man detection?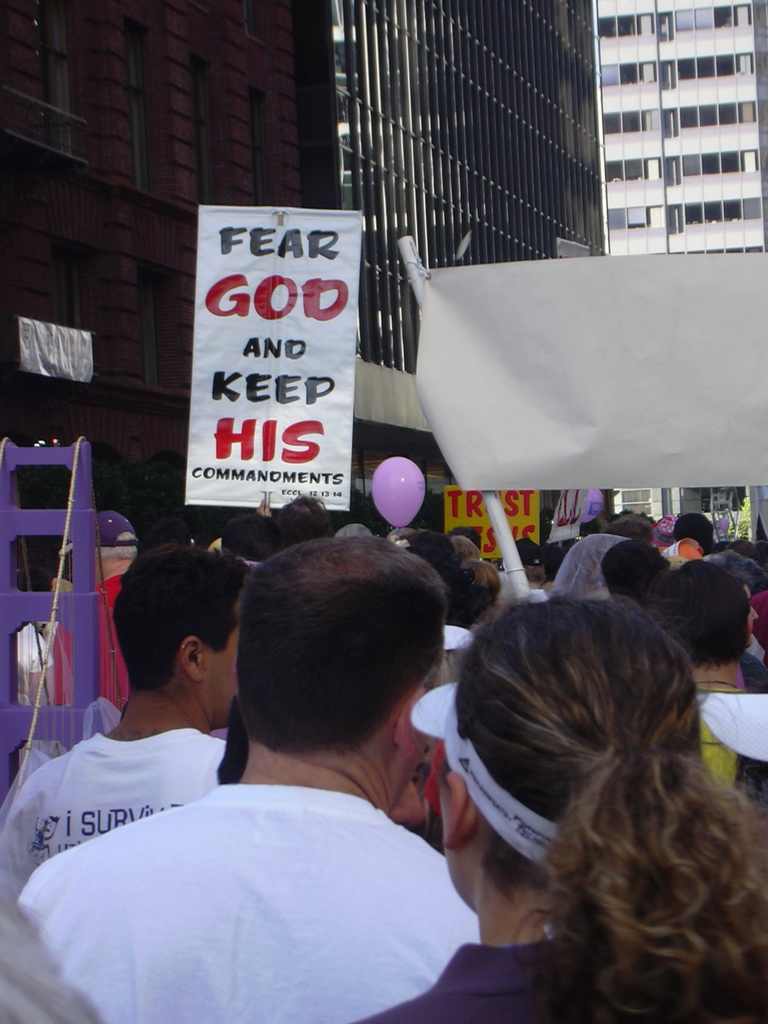
crop(0, 540, 253, 891)
